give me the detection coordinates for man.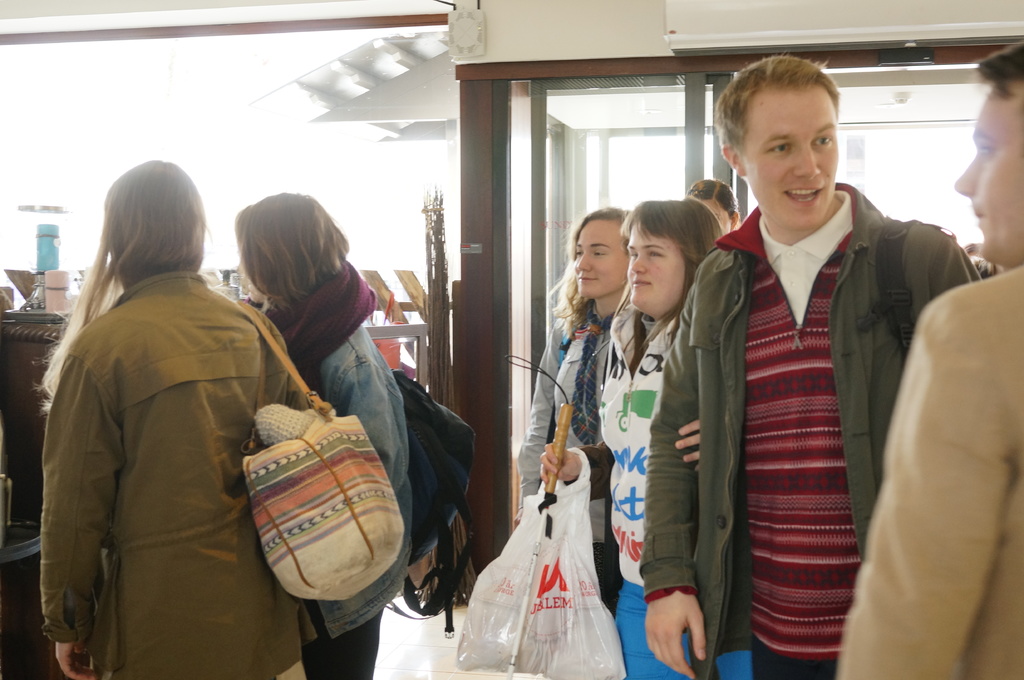
x1=642 y1=49 x2=982 y2=679.
